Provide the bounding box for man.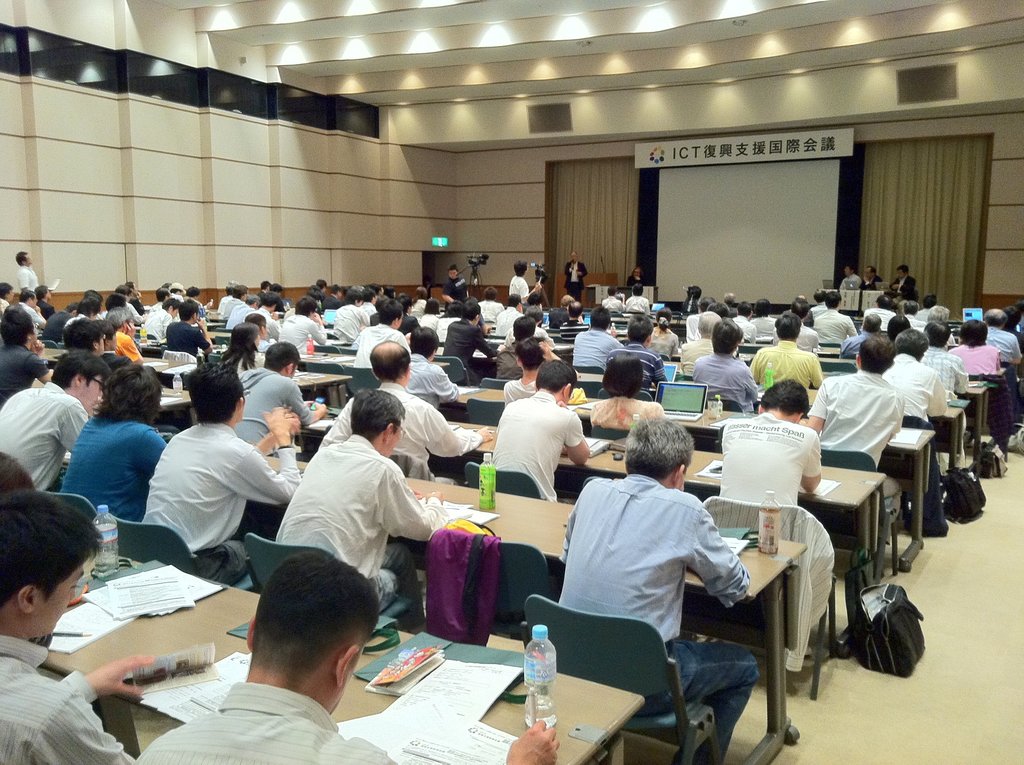
x1=3 y1=348 x2=110 y2=495.
